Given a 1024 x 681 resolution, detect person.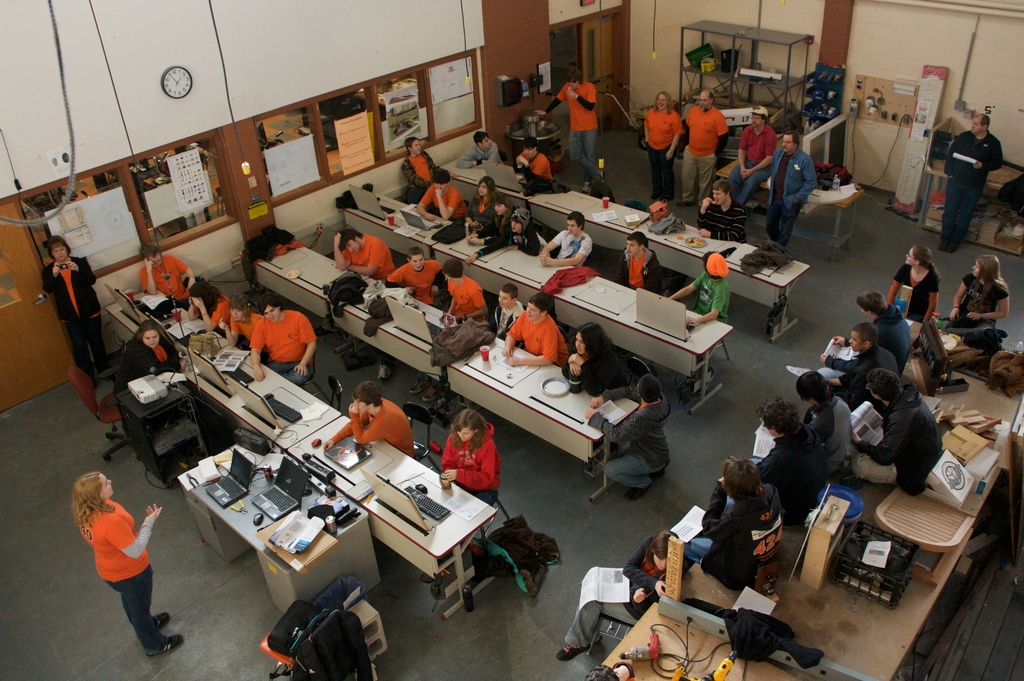
68,456,166,651.
